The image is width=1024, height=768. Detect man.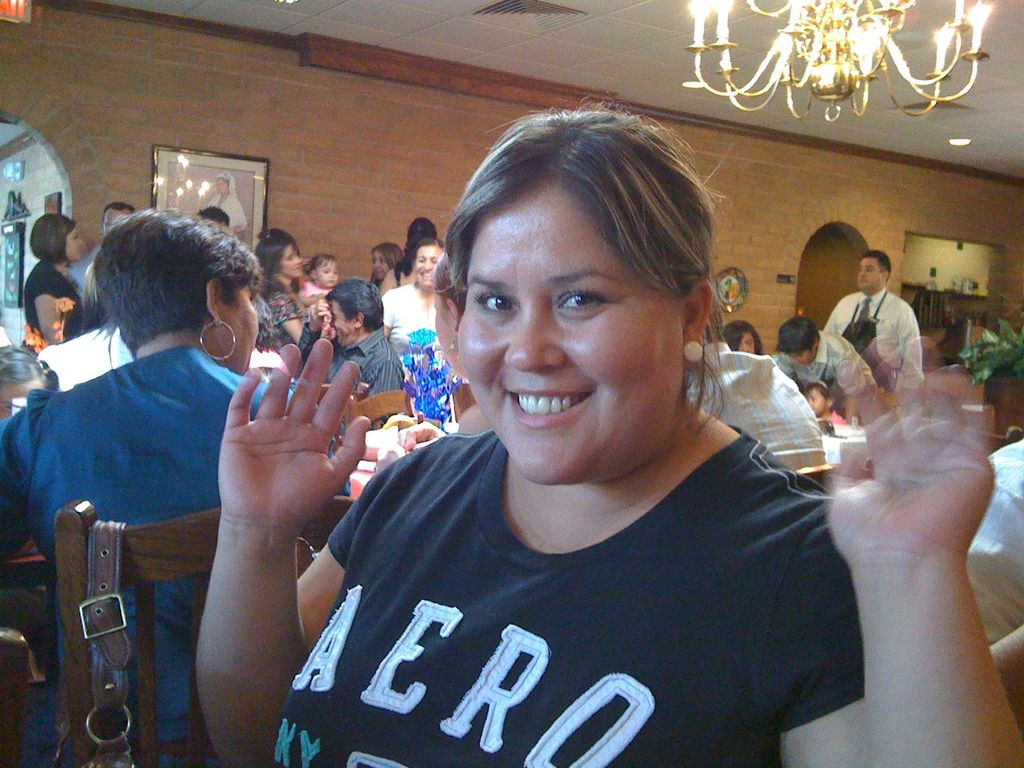
Detection: left=298, top=275, right=410, bottom=429.
